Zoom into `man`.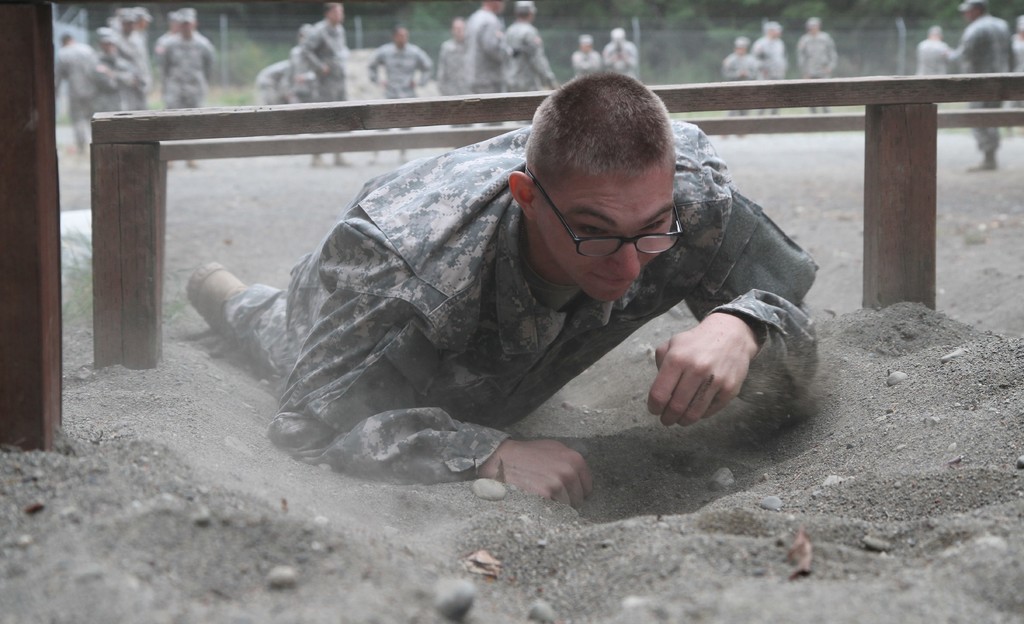
Zoom target: box(952, 0, 1016, 175).
